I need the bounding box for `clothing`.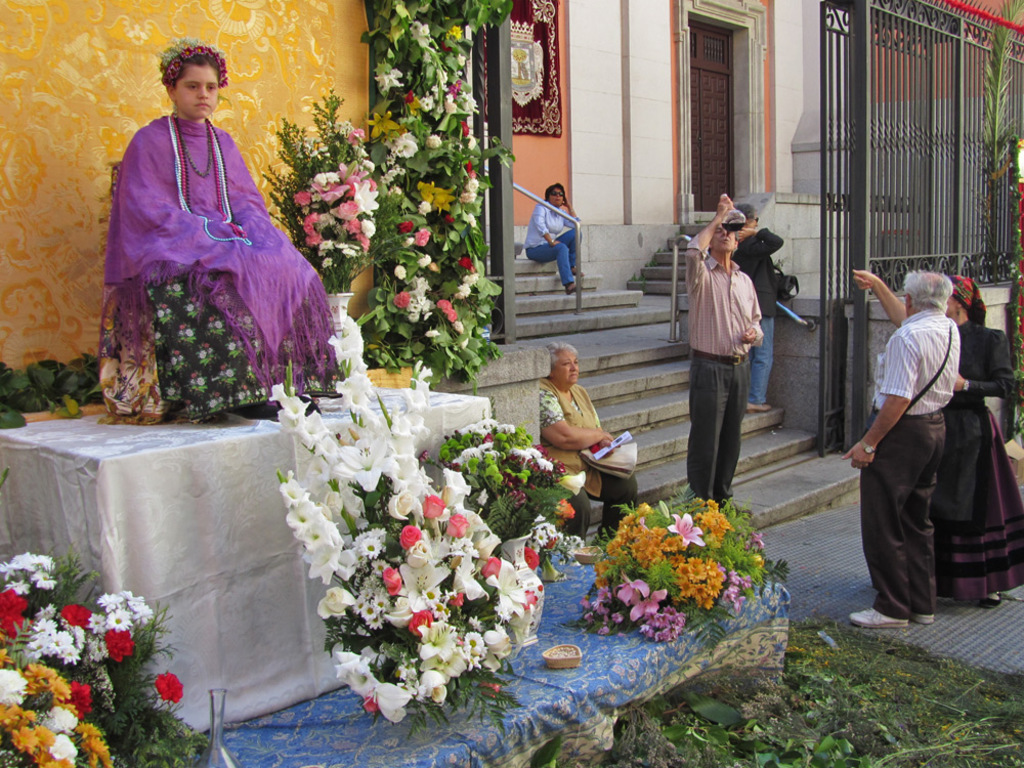
Here it is: (x1=97, y1=72, x2=327, y2=420).
